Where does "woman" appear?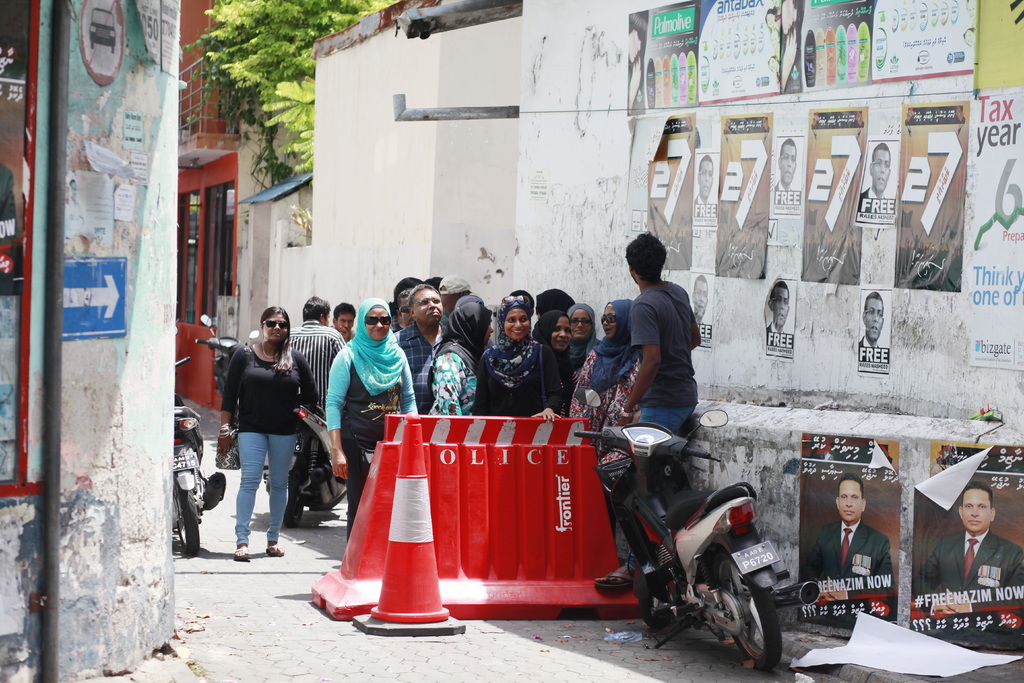
Appears at region(212, 303, 315, 562).
